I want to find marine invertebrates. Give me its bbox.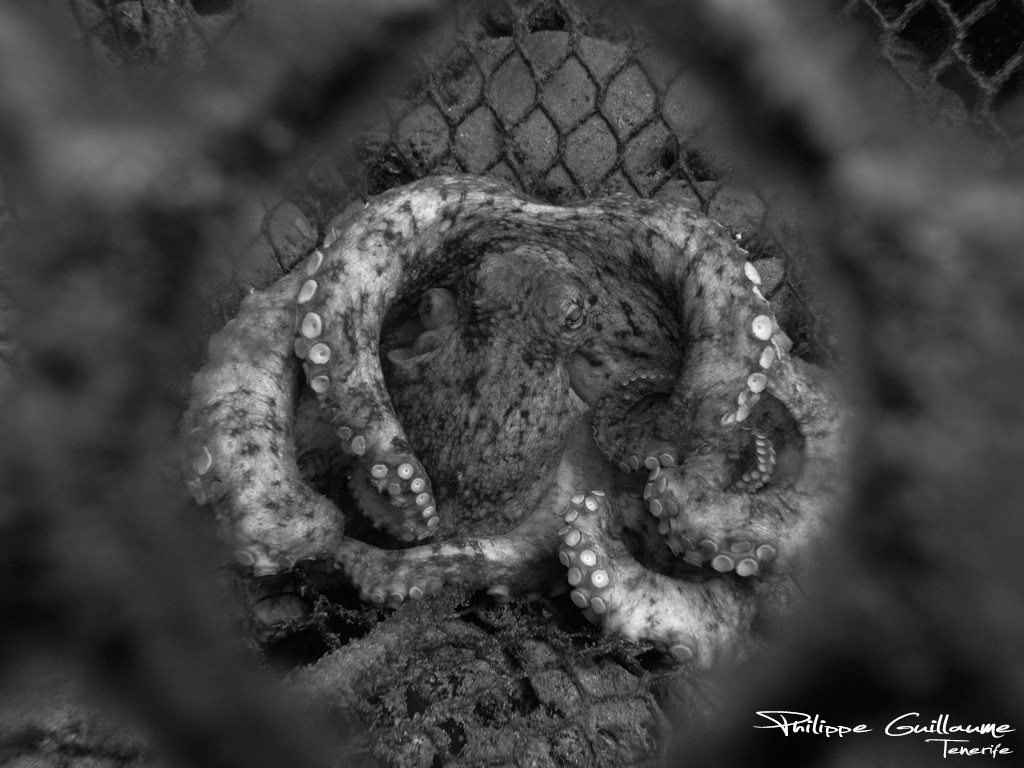
{"x1": 252, "y1": 154, "x2": 828, "y2": 686}.
